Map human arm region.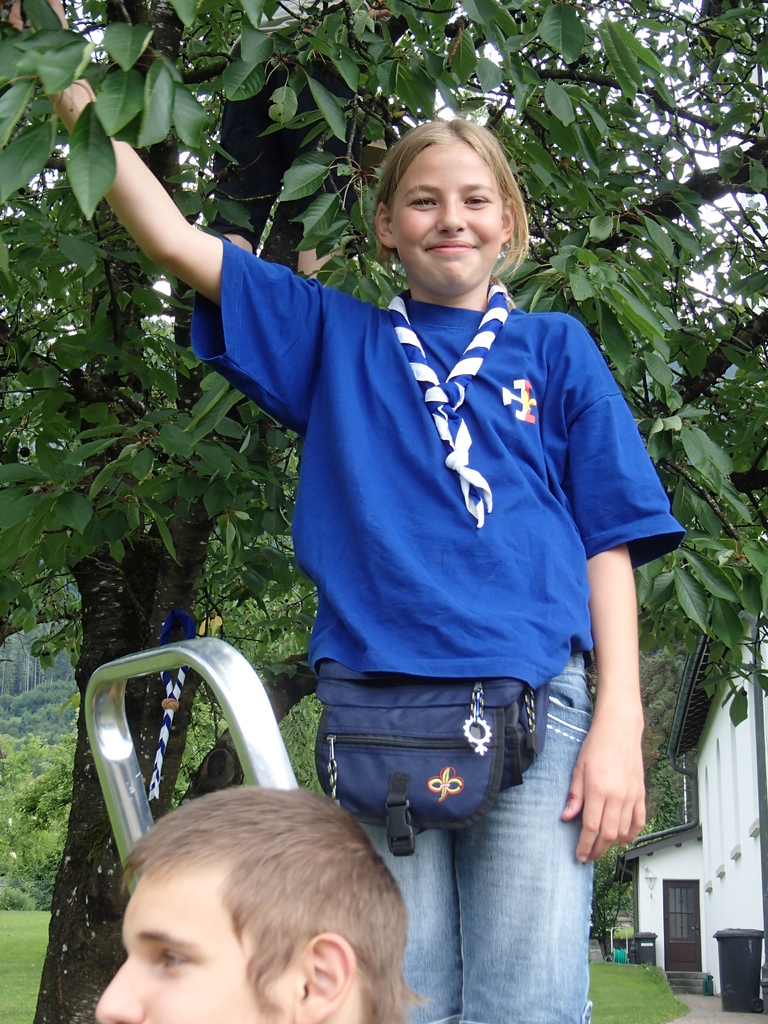
Mapped to detection(0, 1, 324, 462).
